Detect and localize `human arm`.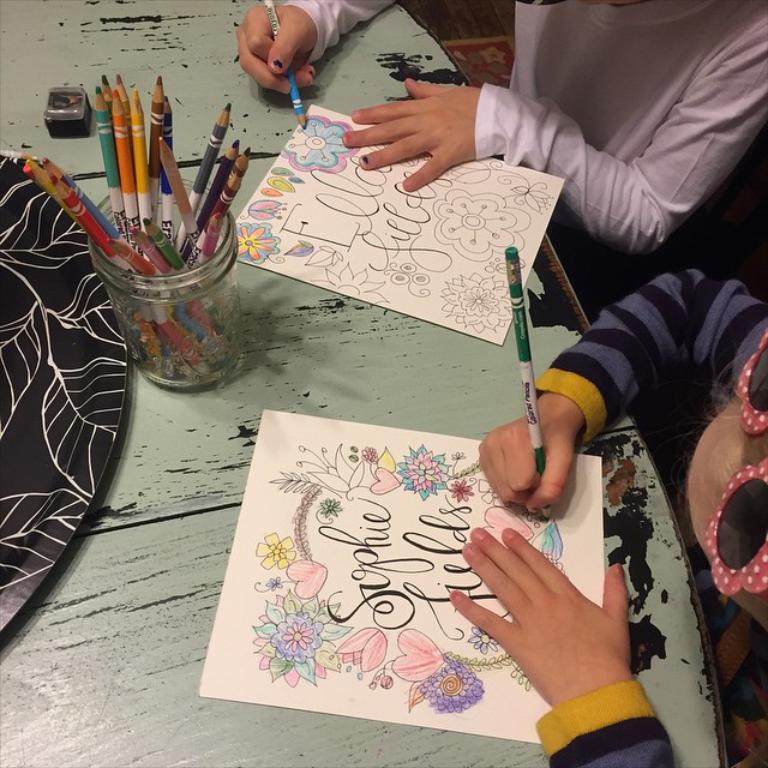
Localized at (449,524,767,767).
